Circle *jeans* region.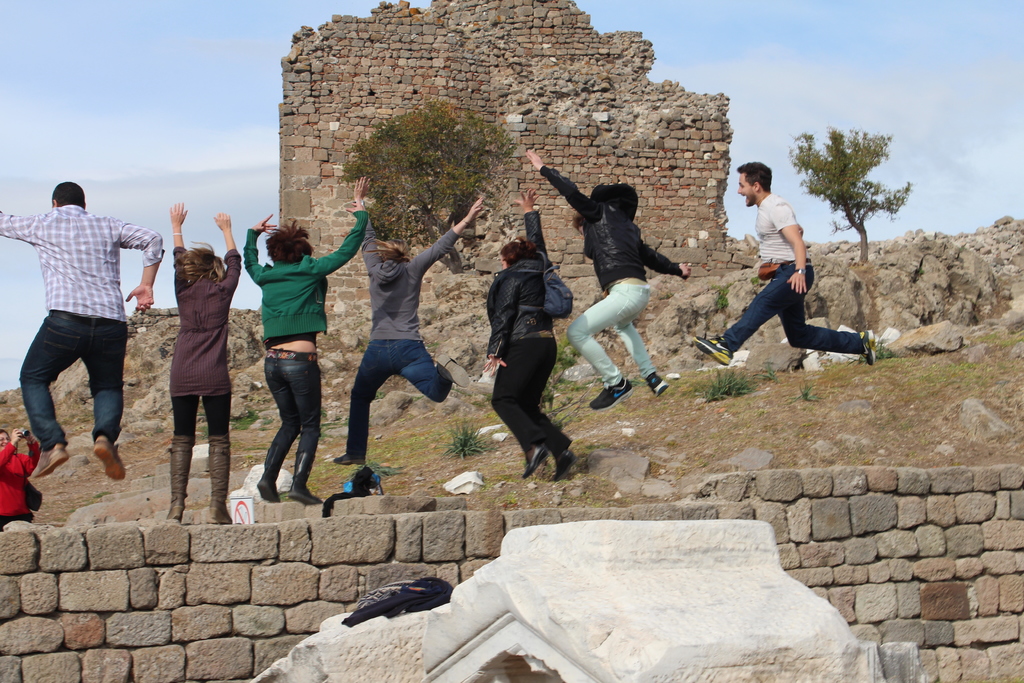
Region: rect(351, 334, 447, 463).
